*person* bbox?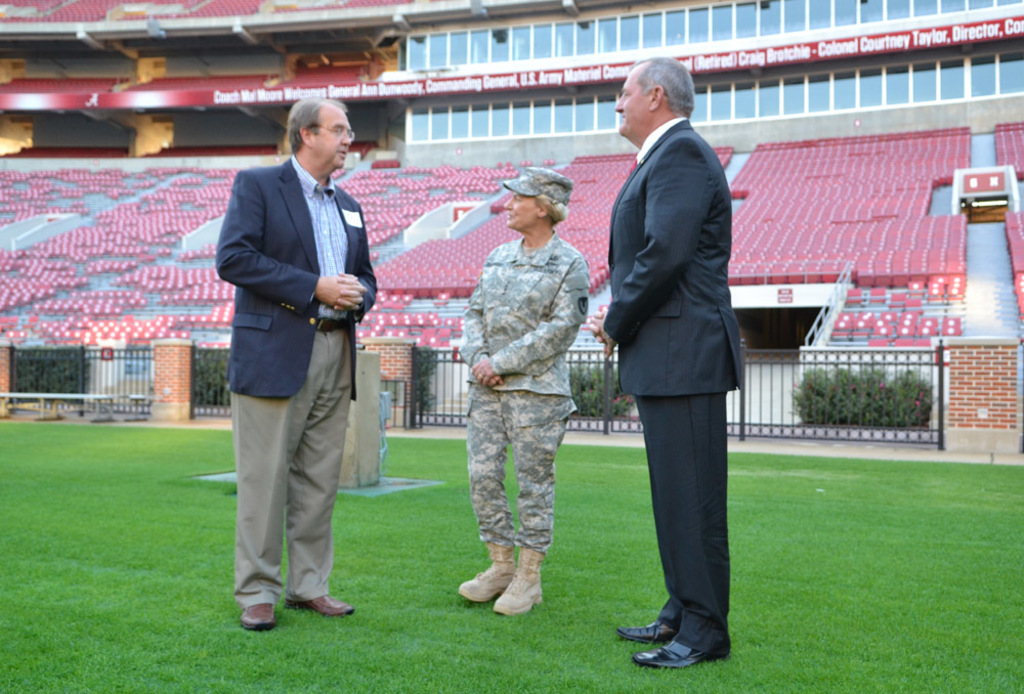
detection(584, 59, 744, 661)
